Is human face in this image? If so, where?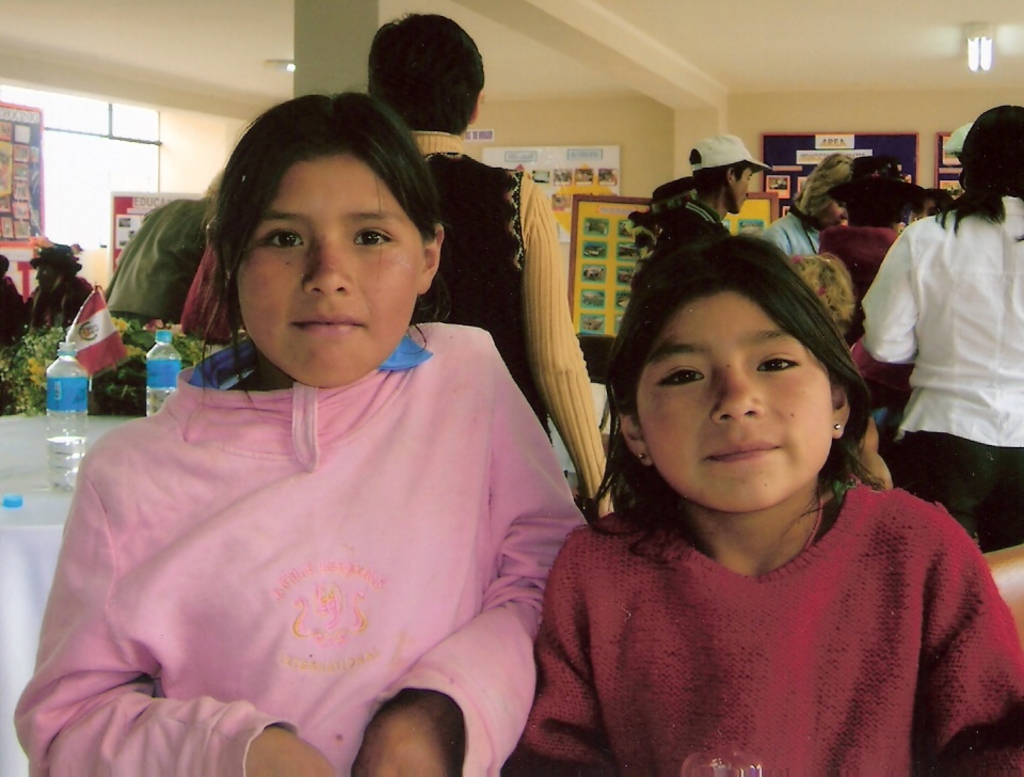
Yes, at [x1=732, y1=167, x2=750, y2=212].
